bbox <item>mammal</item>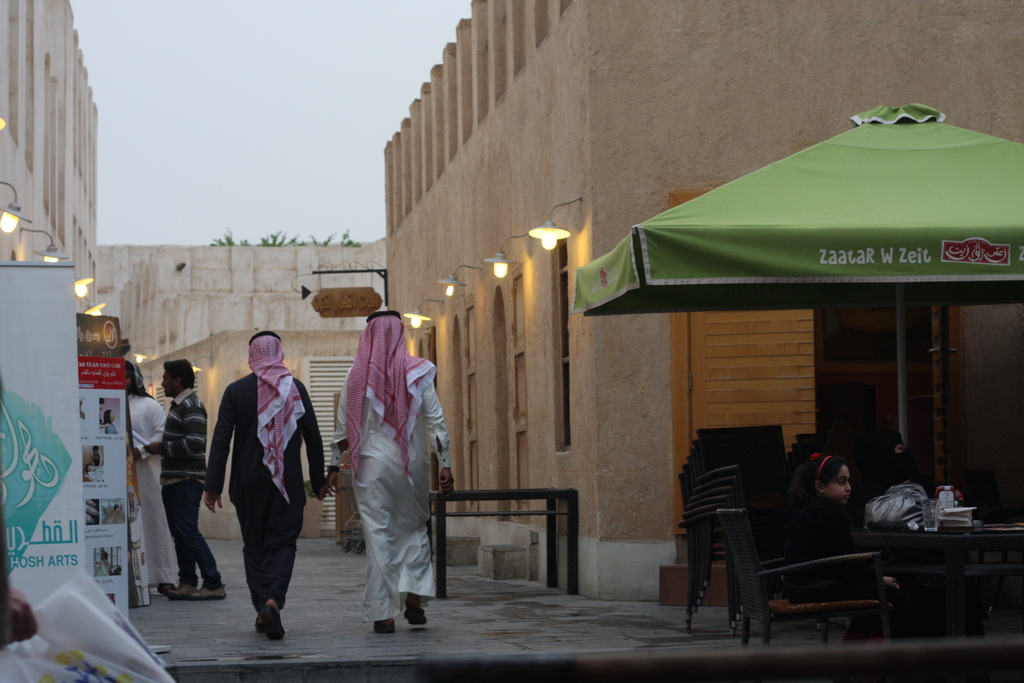
208/329/300/654
